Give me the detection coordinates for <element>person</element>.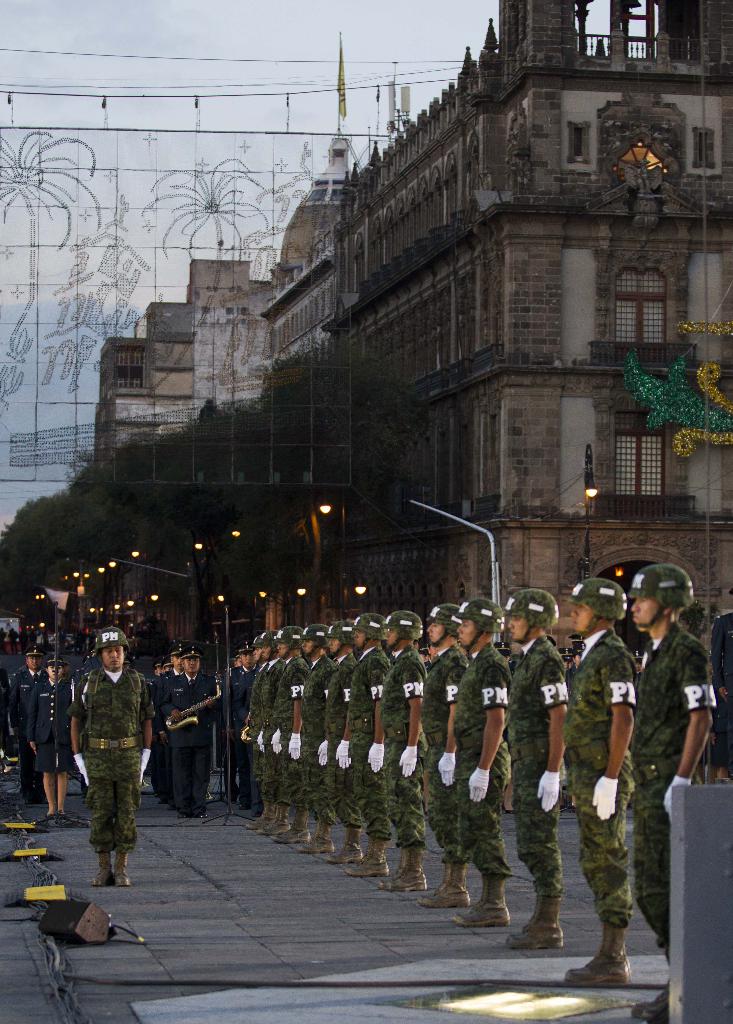
select_region(244, 645, 262, 808).
